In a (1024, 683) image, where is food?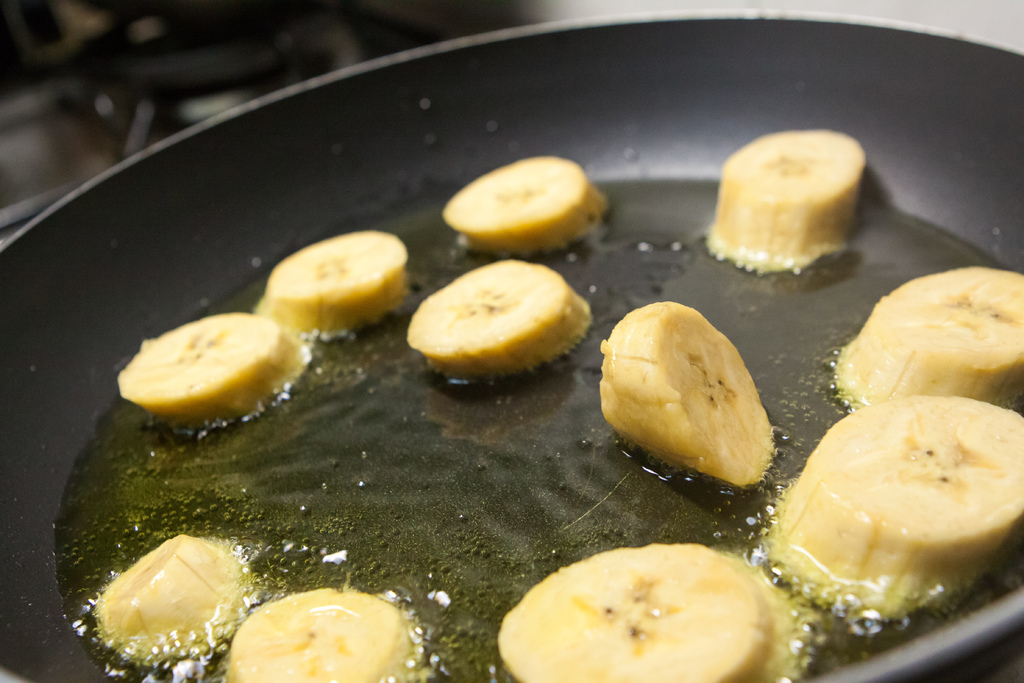
(489,545,798,682).
